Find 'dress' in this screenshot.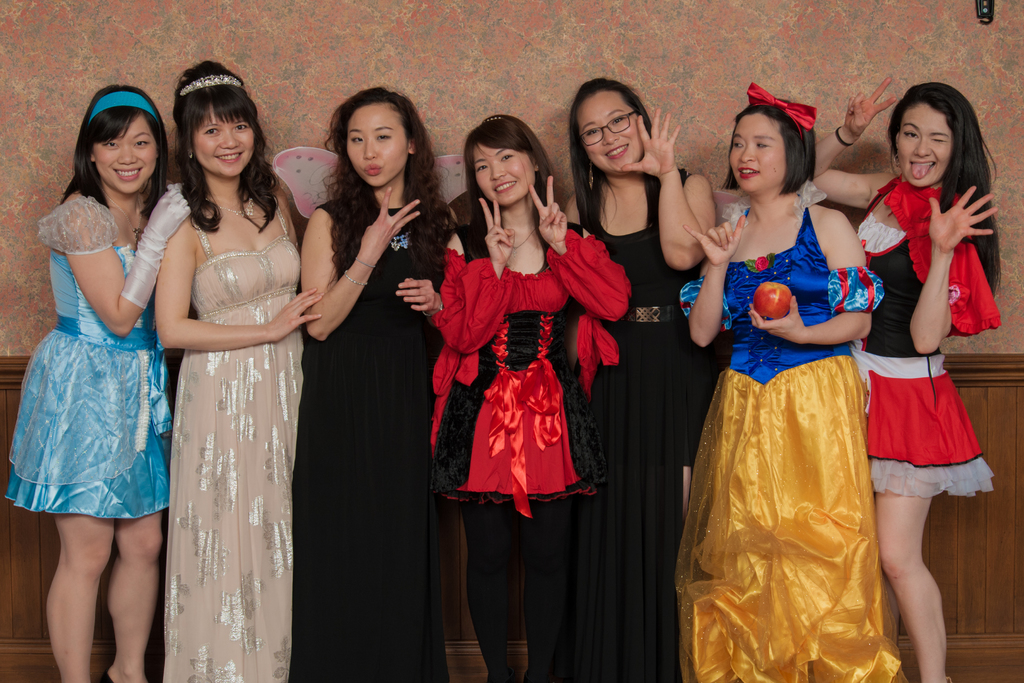
The bounding box for 'dress' is 849/178/997/495.
